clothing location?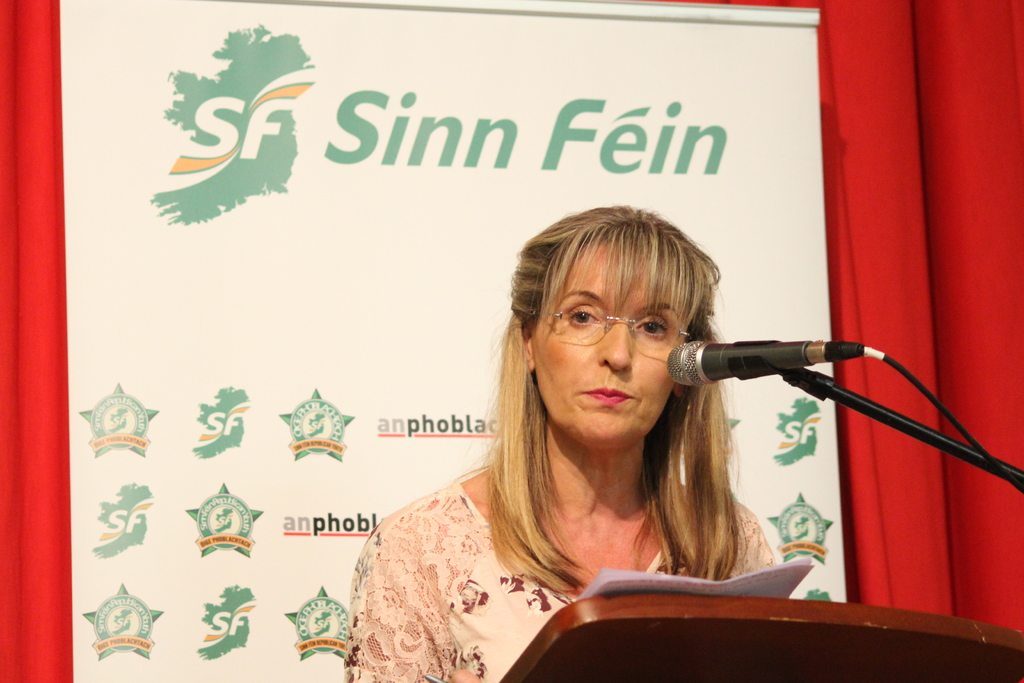
[x1=412, y1=359, x2=855, y2=621]
